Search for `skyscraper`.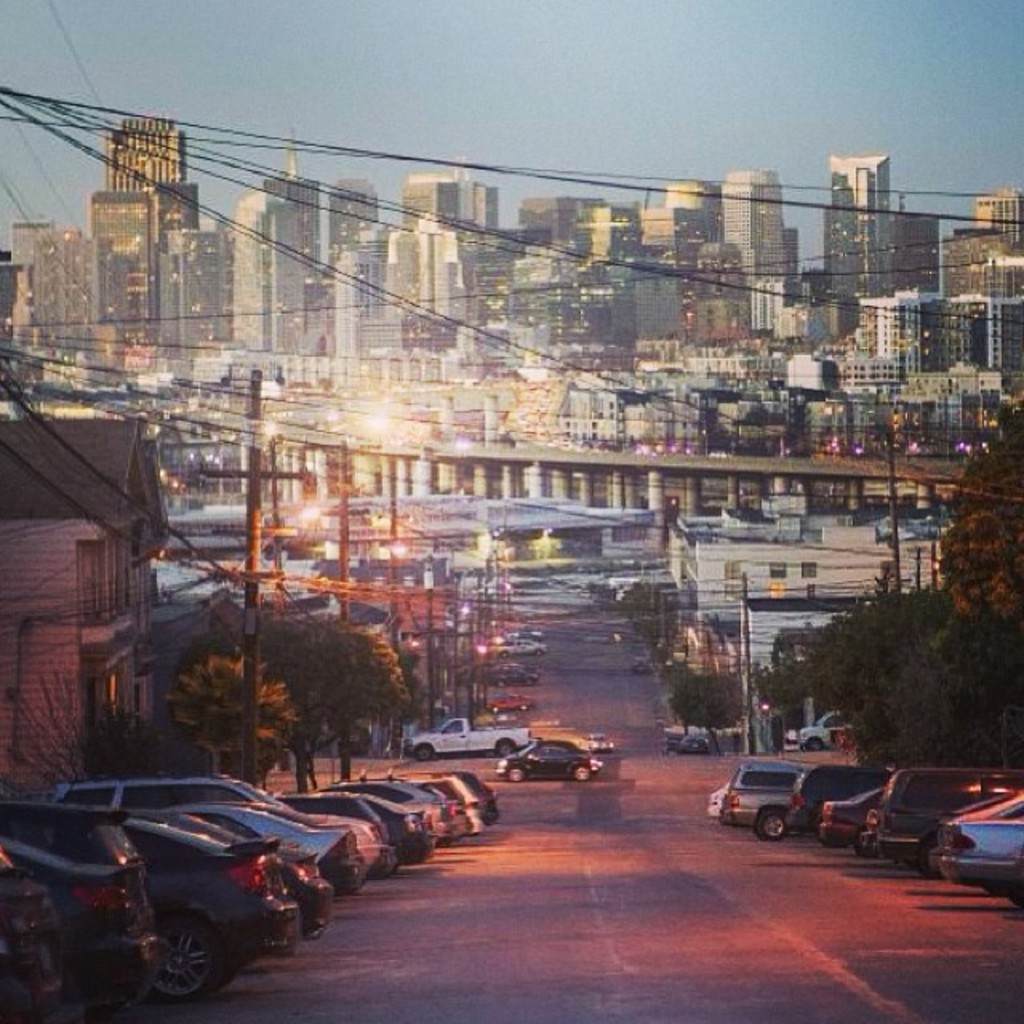
Found at [x1=107, y1=110, x2=192, y2=184].
